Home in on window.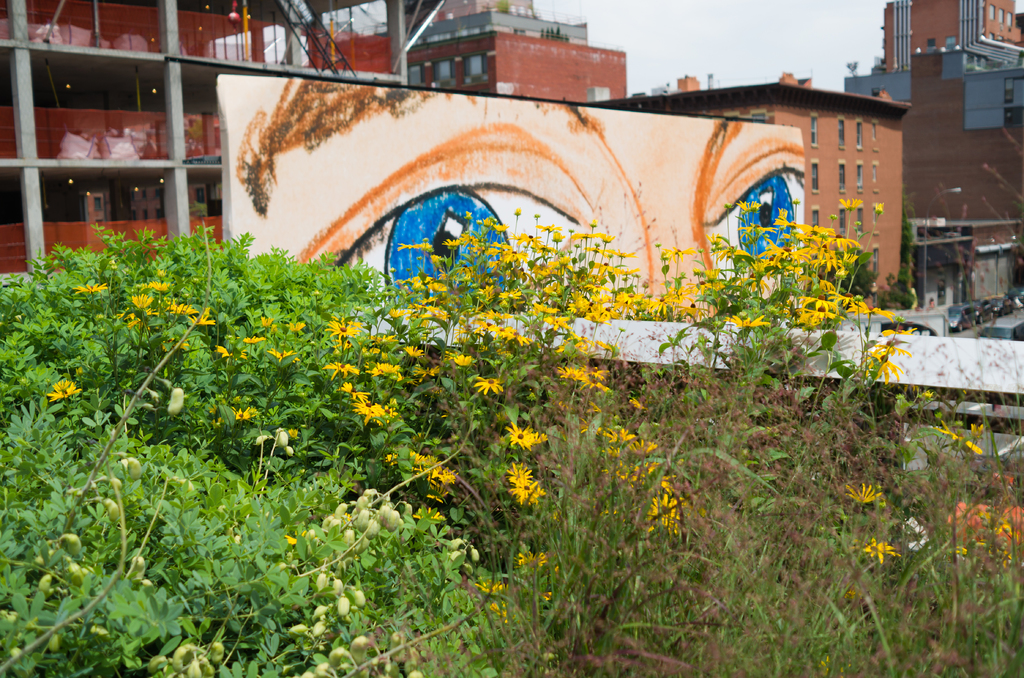
Homed in at l=1004, t=12, r=1012, b=31.
